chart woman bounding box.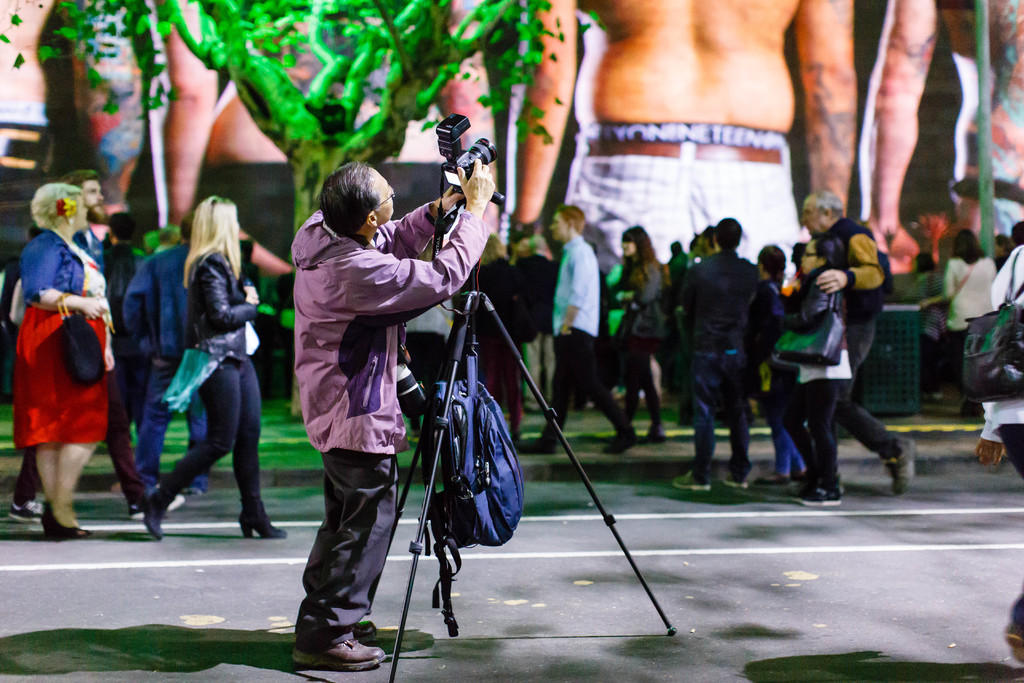
Charted: {"x1": 602, "y1": 231, "x2": 666, "y2": 441}.
